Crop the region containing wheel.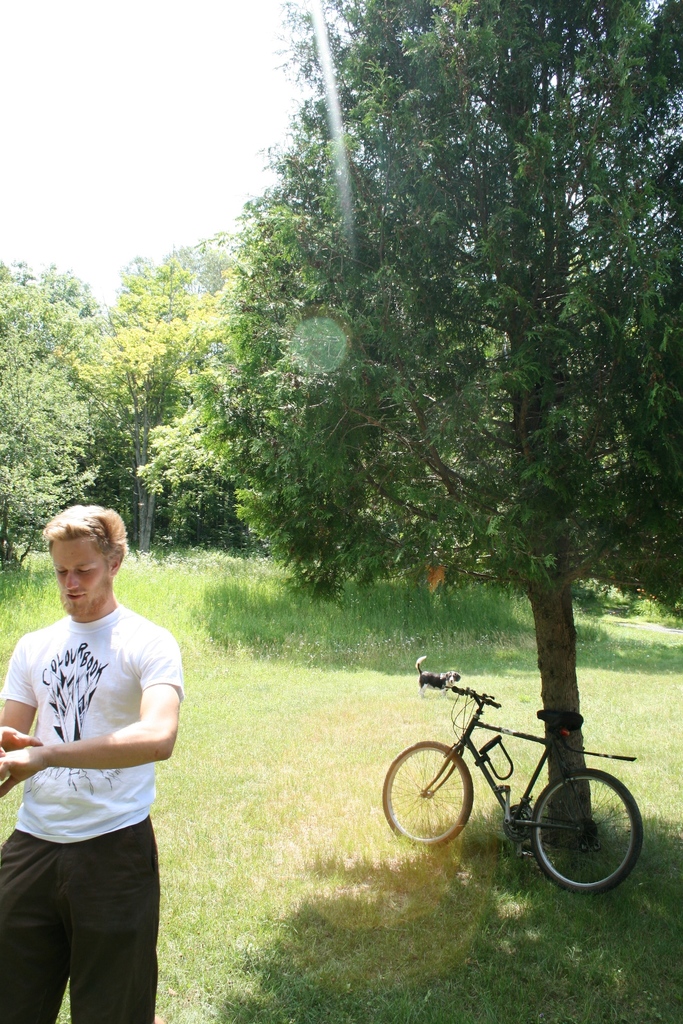
Crop region: 537, 776, 646, 892.
